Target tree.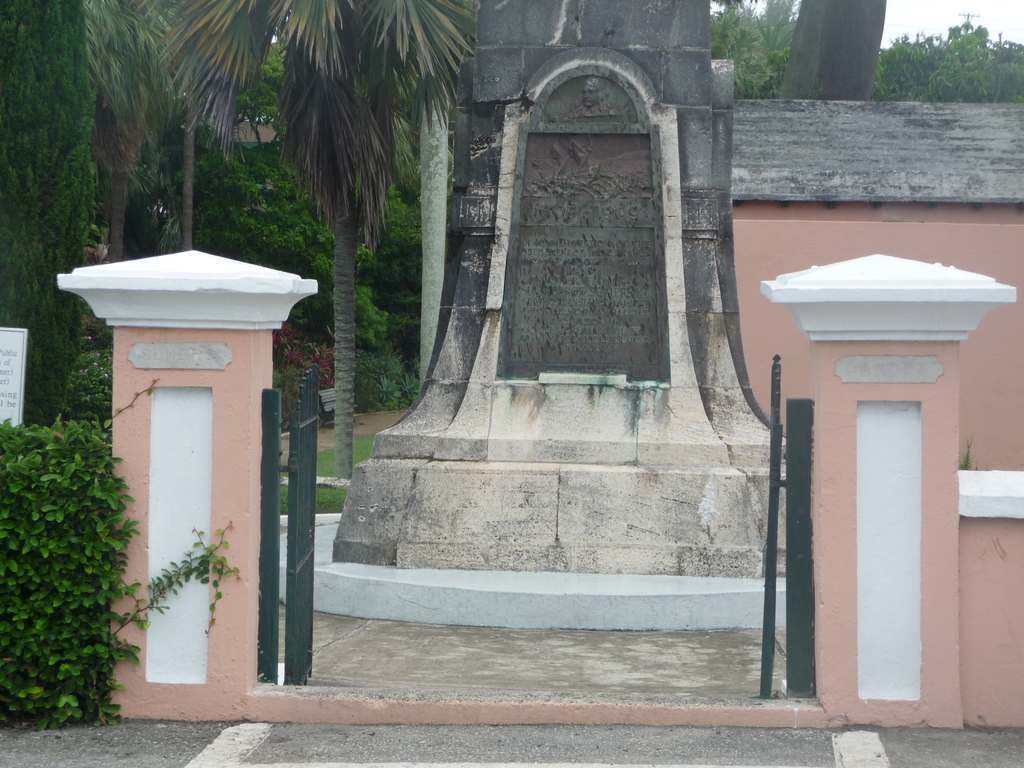
Target region: bbox=[710, 0, 794, 100].
